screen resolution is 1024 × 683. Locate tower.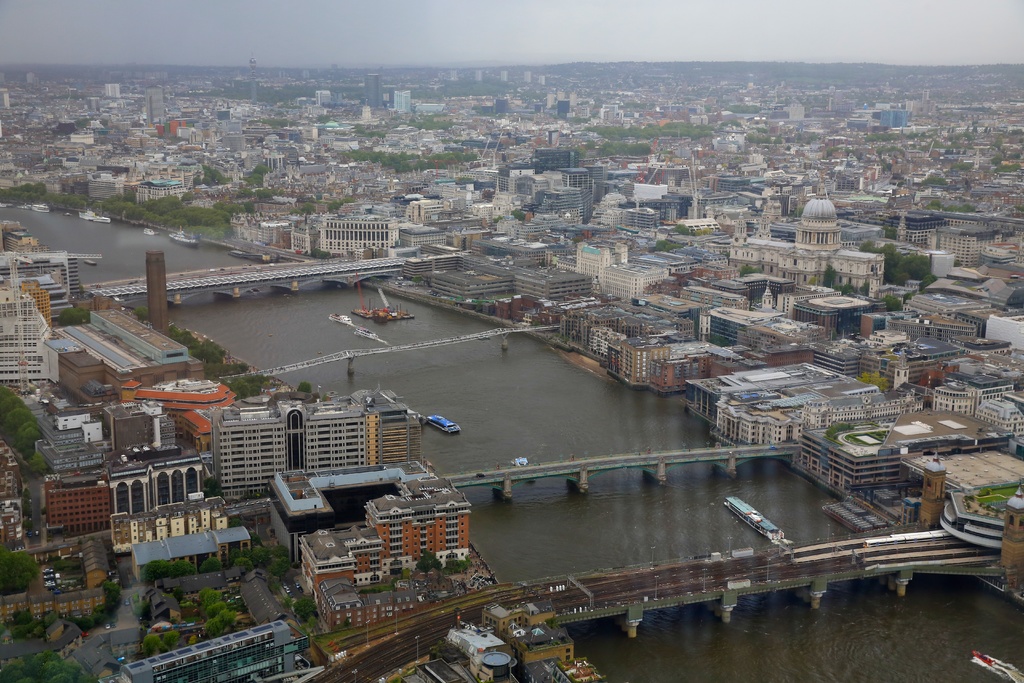
crop(142, 247, 171, 340).
